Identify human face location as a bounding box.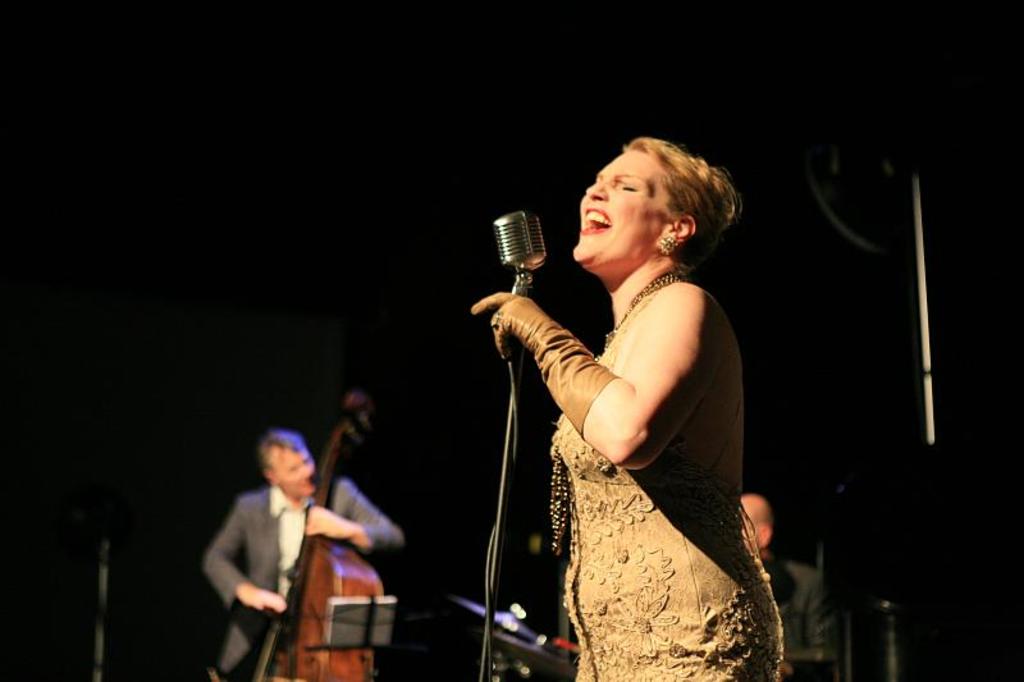
[left=276, top=449, right=316, bottom=499].
